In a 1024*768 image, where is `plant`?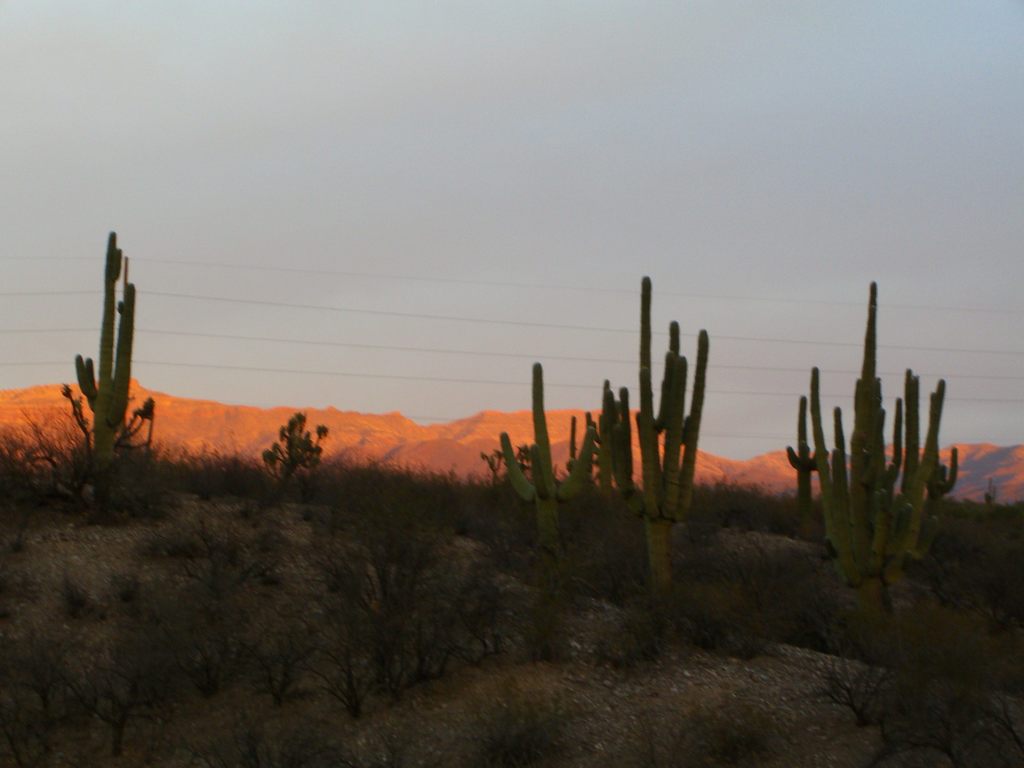
(left=600, top=275, right=713, bottom=578).
